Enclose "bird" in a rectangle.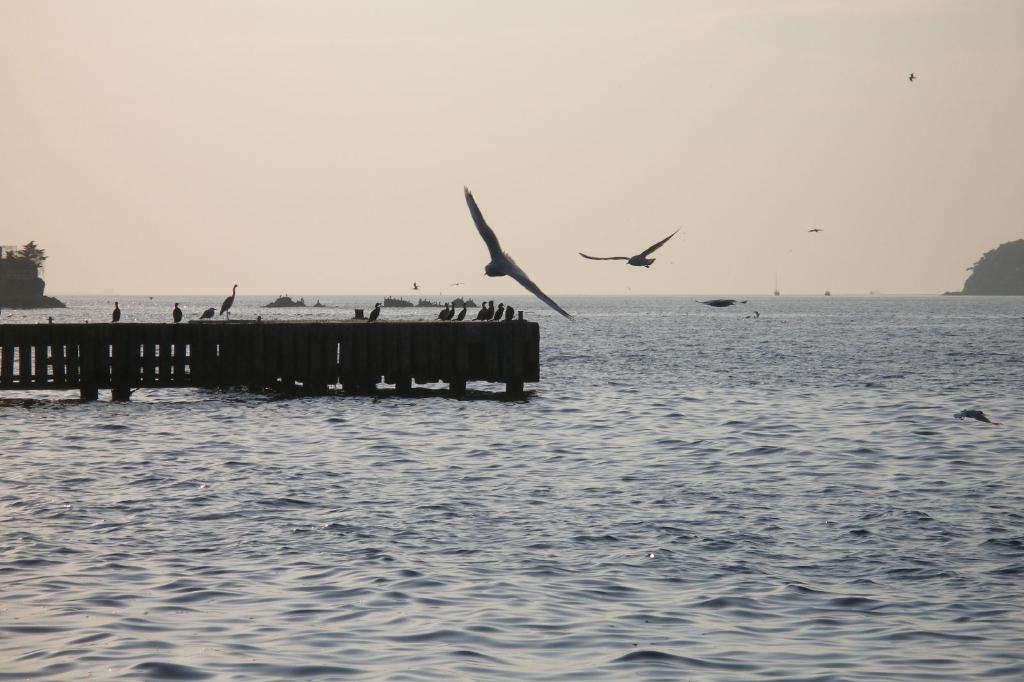
110:297:122:324.
